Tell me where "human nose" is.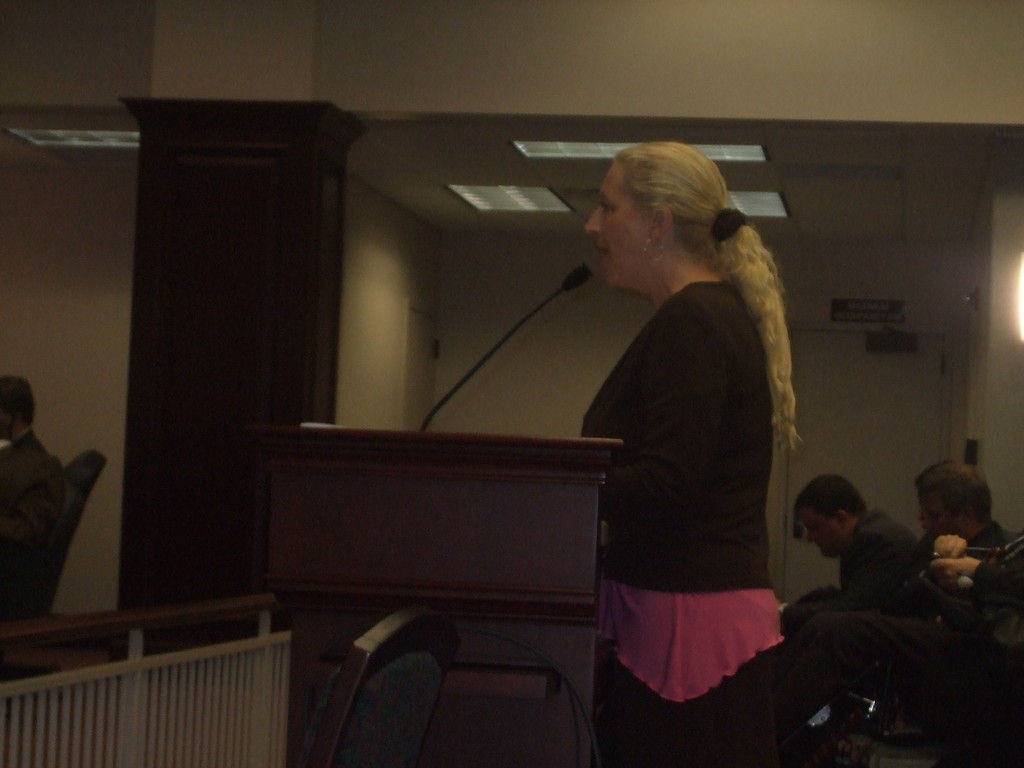
"human nose" is at l=806, t=522, r=813, b=545.
